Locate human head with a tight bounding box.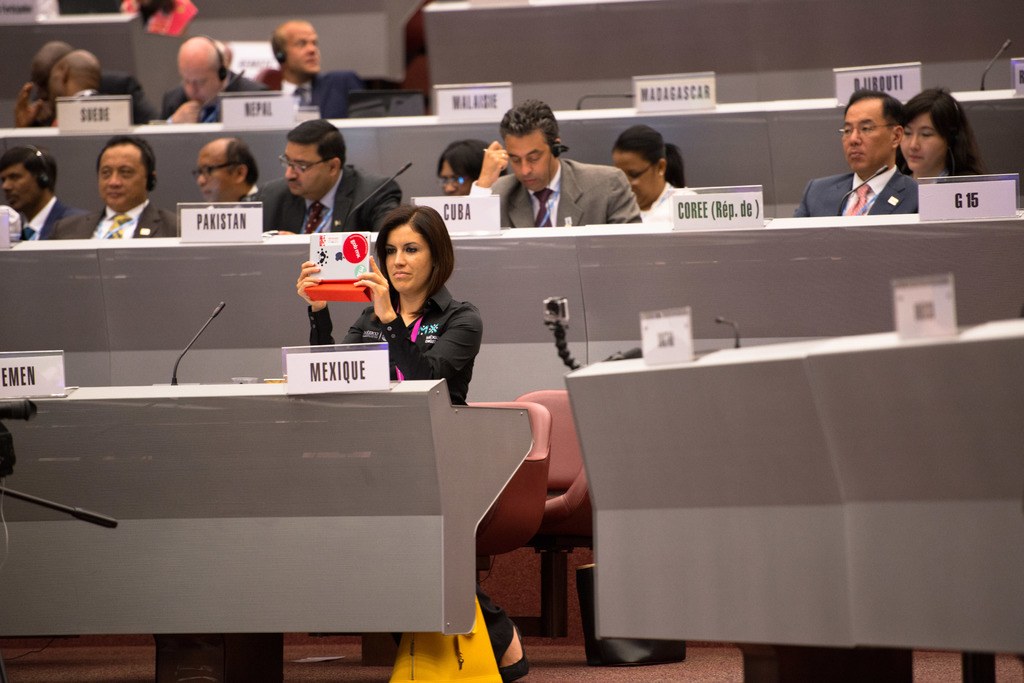
(31, 38, 76, 94).
